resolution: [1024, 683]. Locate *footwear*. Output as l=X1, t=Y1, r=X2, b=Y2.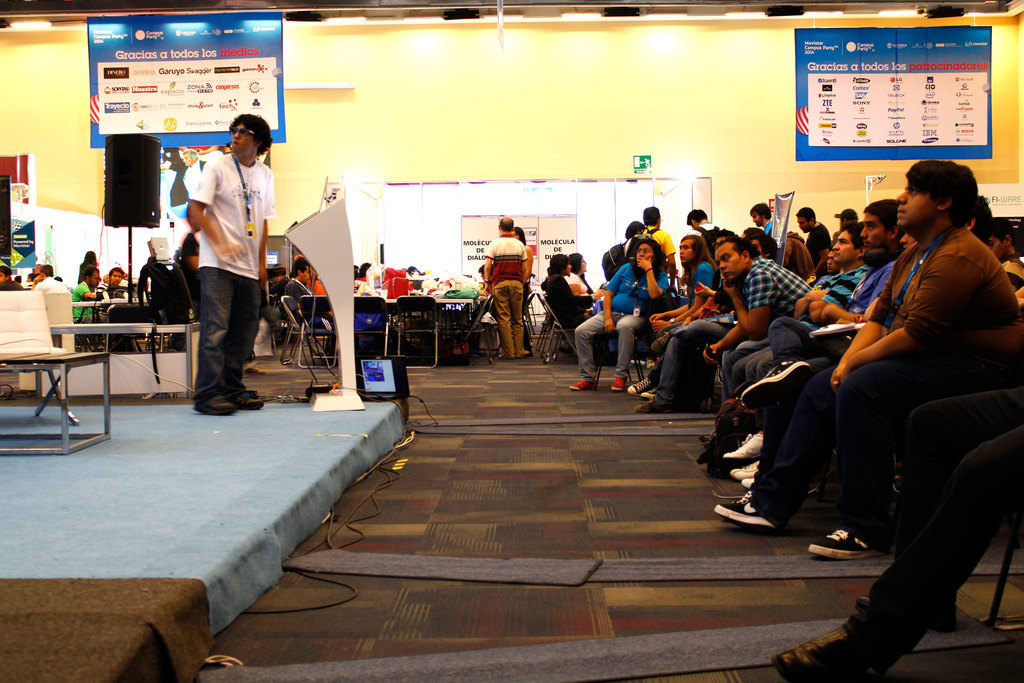
l=243, t=366, r=264, b=375.
